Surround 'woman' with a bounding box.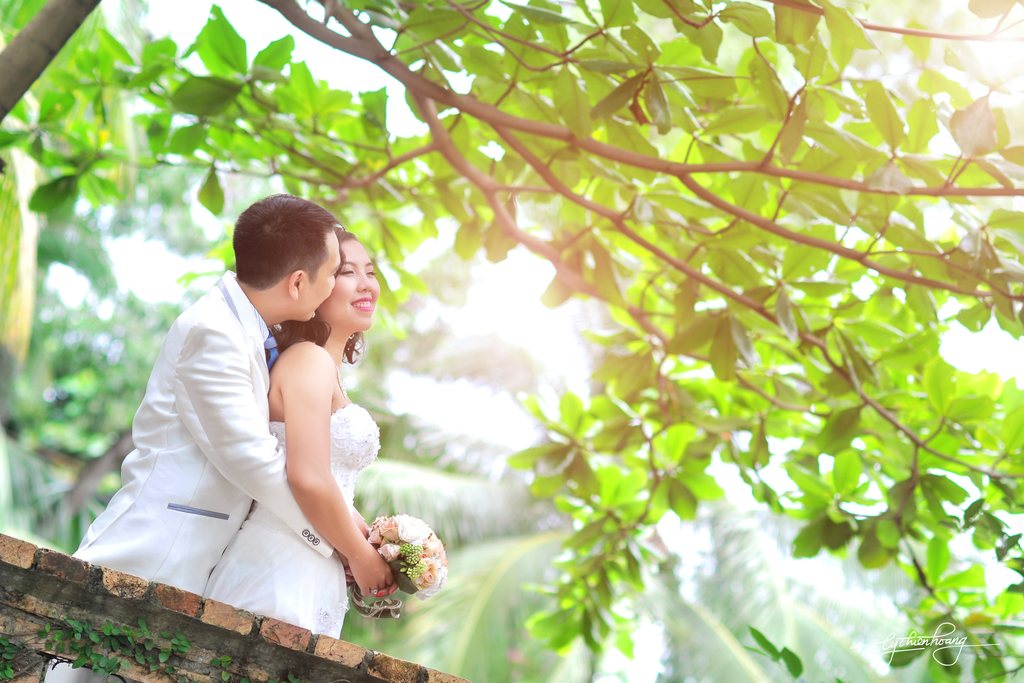
<region>238, 226, 381, 620</region>.
